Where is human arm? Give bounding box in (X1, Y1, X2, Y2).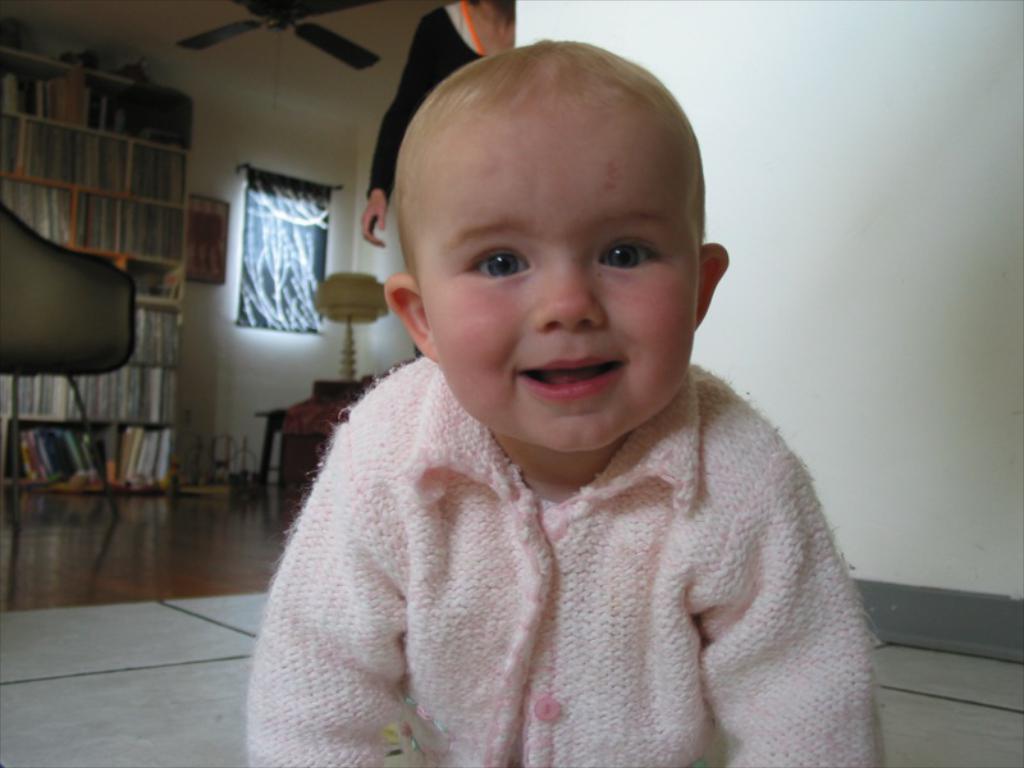
(705, 408, 883, 767).
